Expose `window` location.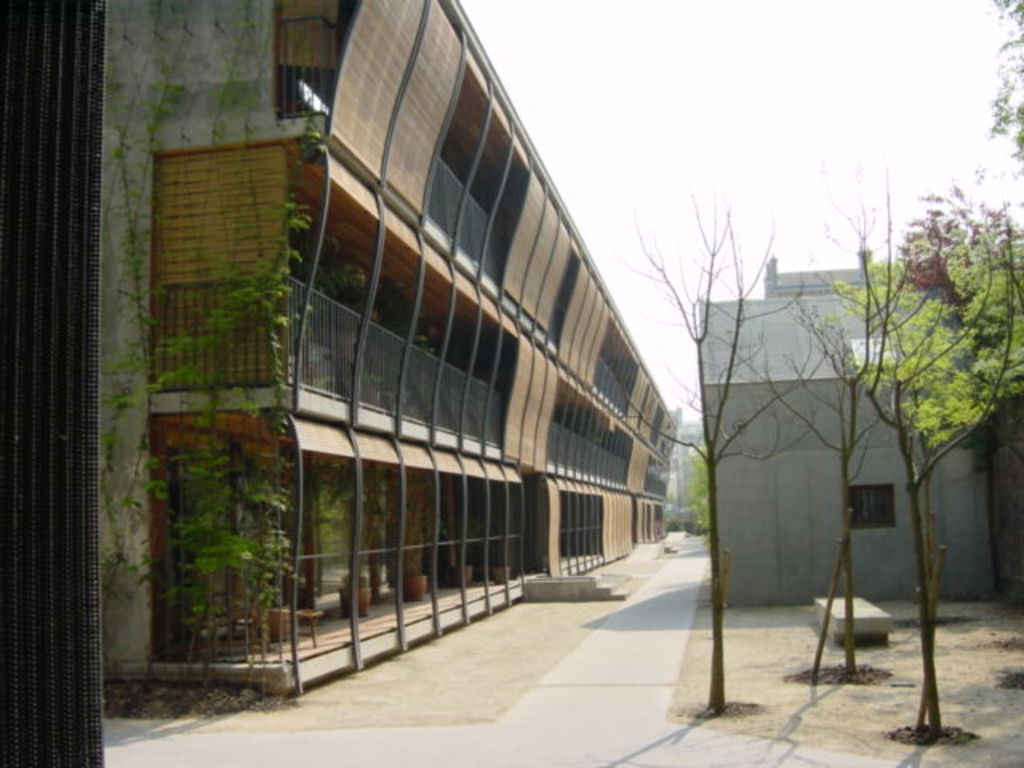
Exposed at [840, 480, 899, 531].
